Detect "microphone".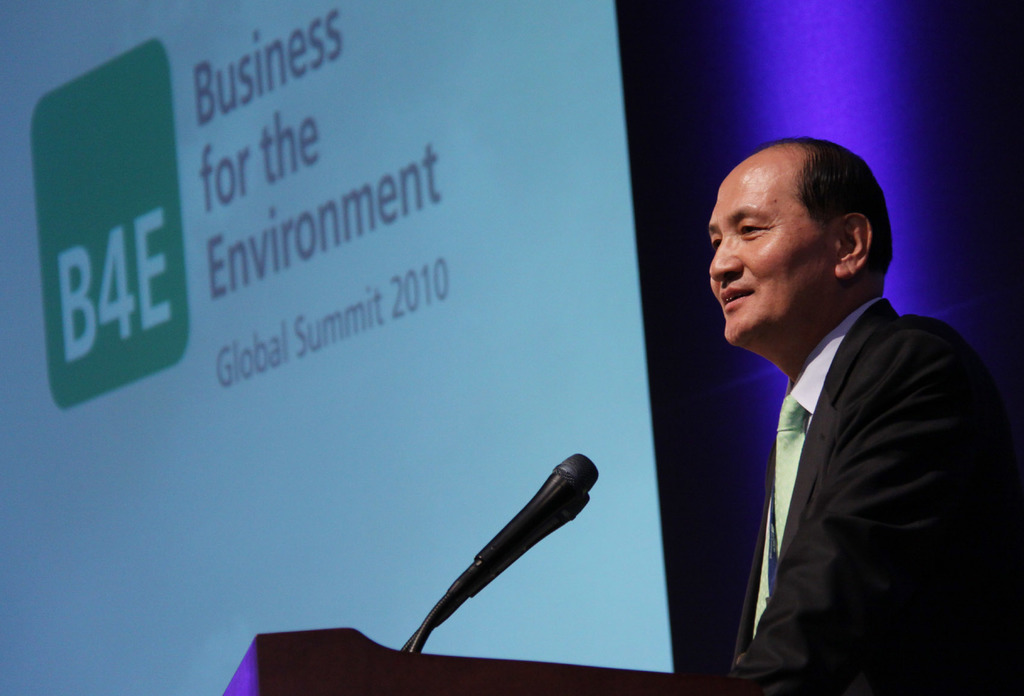
Detected at l=399, t=441, r=618, b=684.
